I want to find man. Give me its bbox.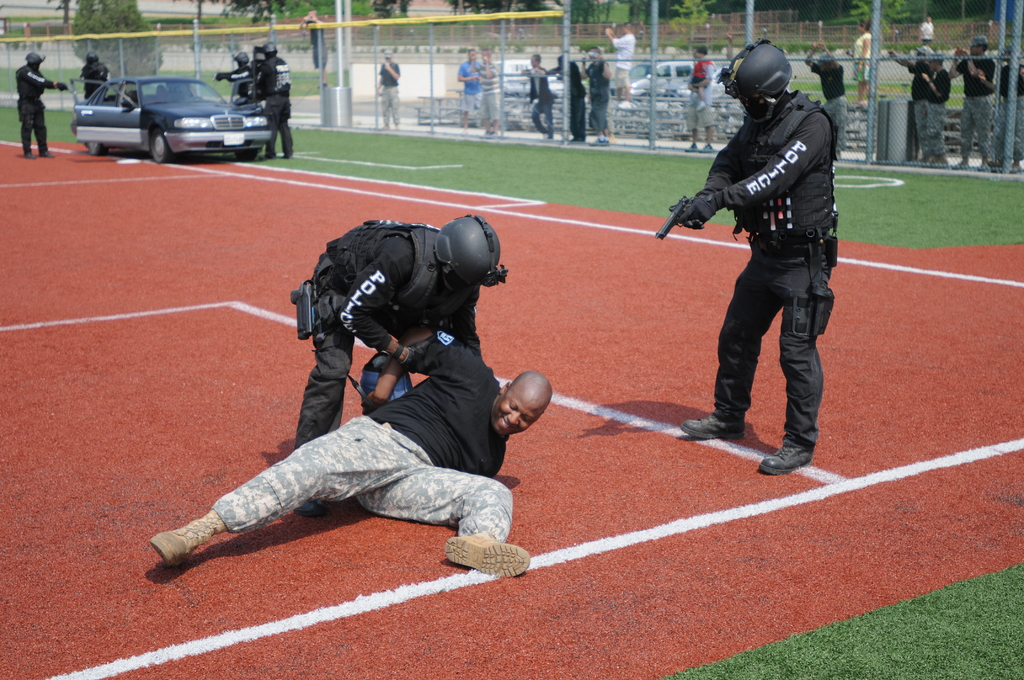
l=519, t=53, r=556, b=144.
